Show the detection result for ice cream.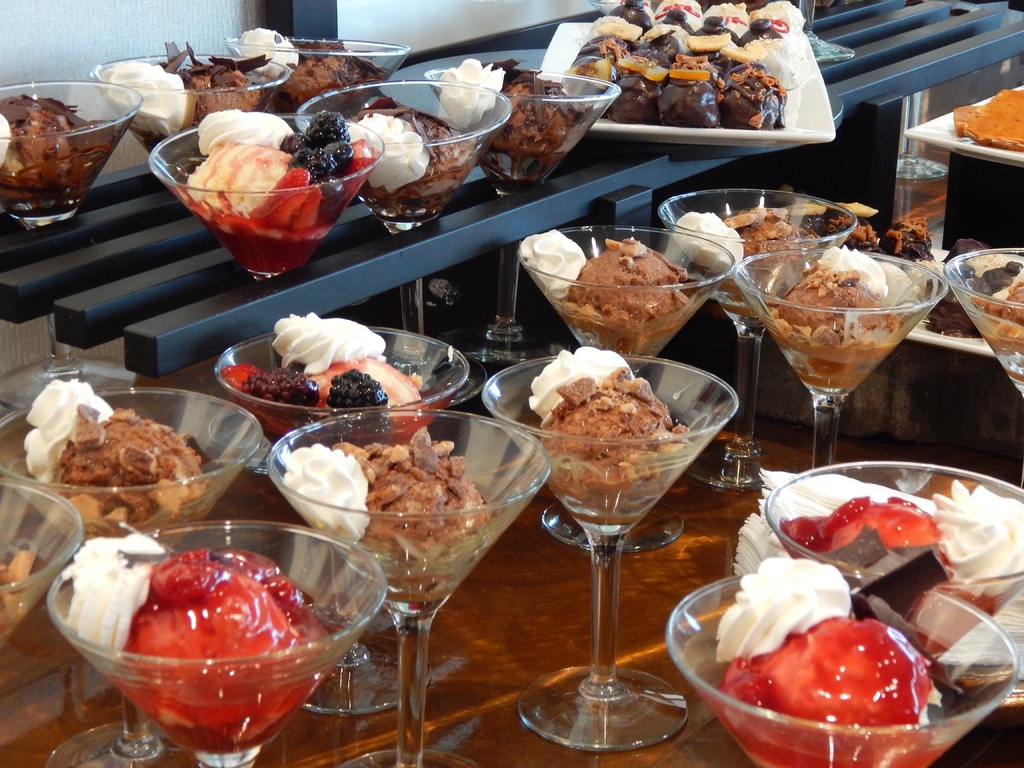
(970, 268, 1023, 352).
